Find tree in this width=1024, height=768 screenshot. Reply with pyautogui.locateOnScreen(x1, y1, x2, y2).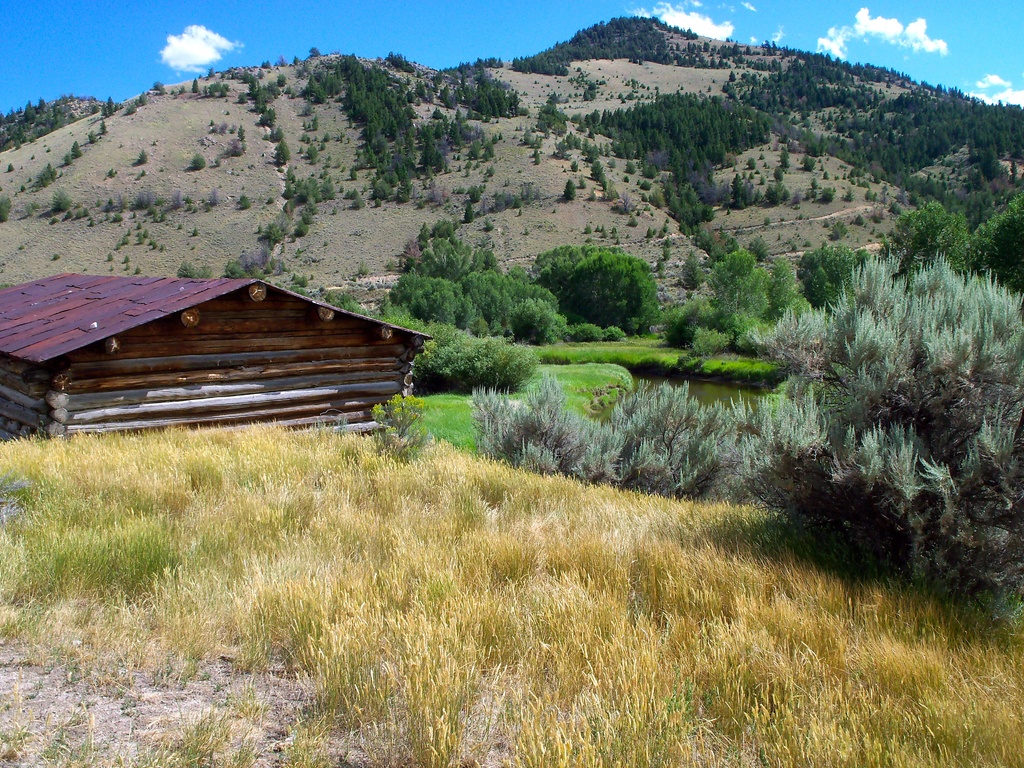
pyautogui.locateOnScreen(888, 202, 909, 219).
